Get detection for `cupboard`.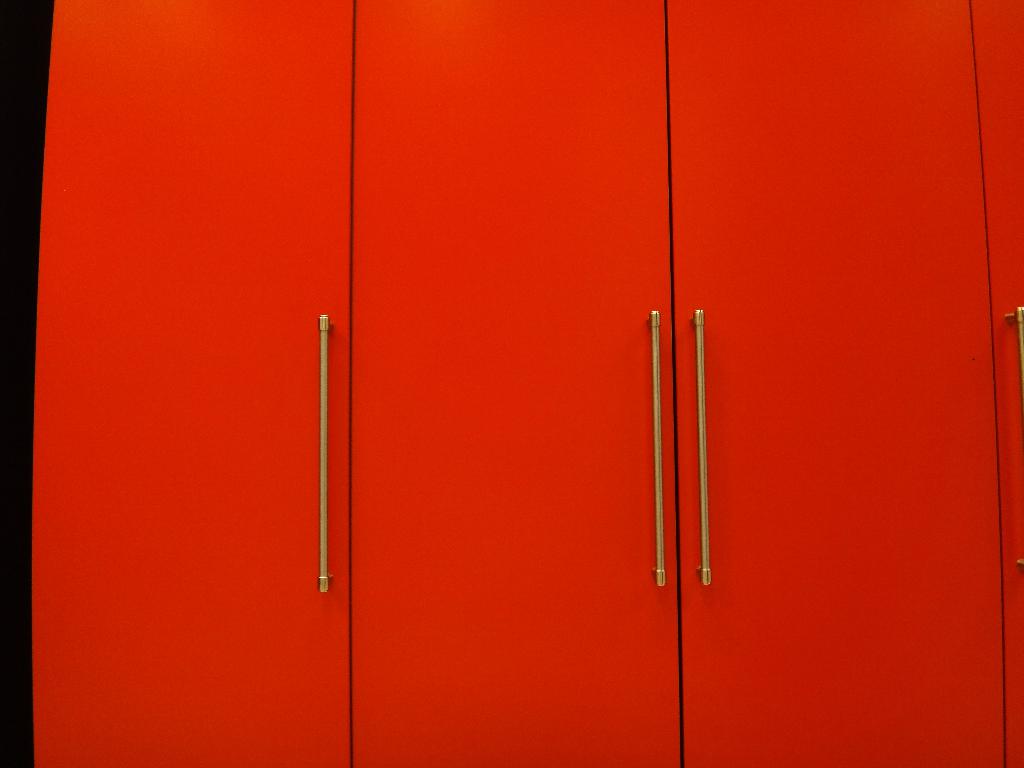
Detection: bbox=[33, 0, 1023, 767].
